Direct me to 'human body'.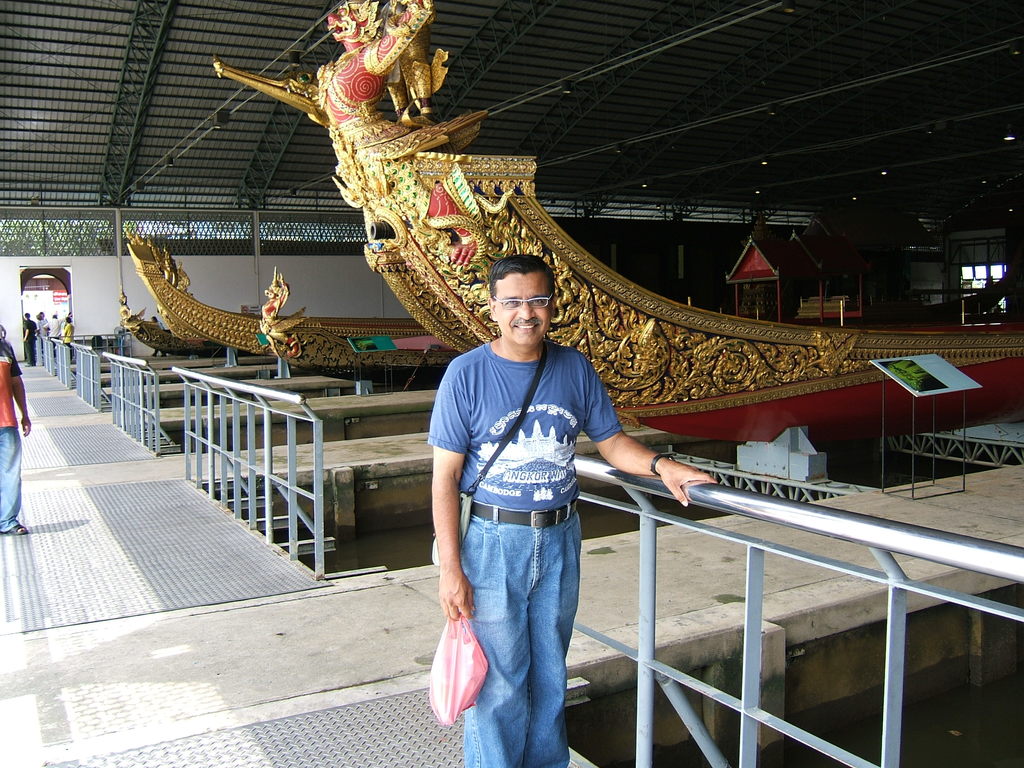
Direction: BBox(0, 340, 31, 535).
